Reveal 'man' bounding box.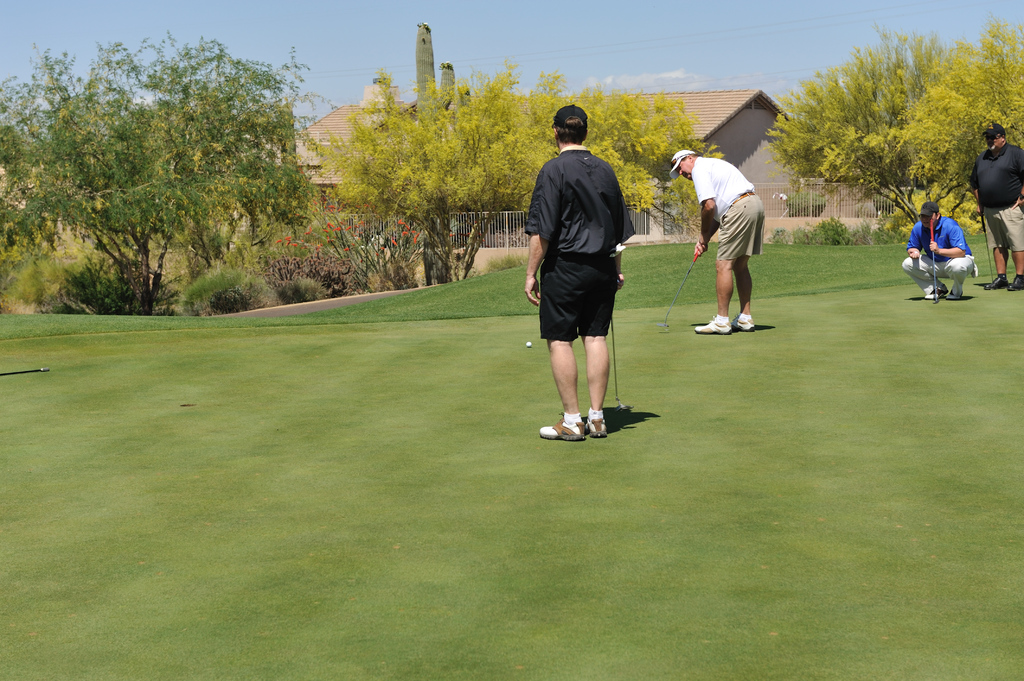
Revealed: Rect(969, 121, 1023, 289).
